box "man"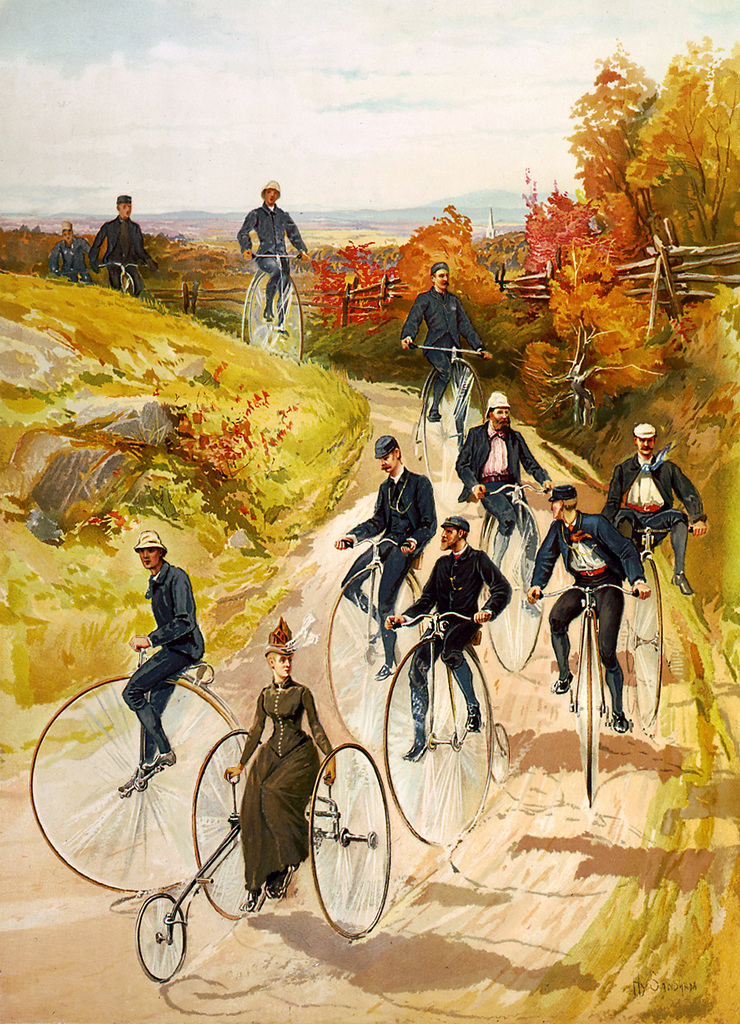
bbox(237, 175, 315, 339)
